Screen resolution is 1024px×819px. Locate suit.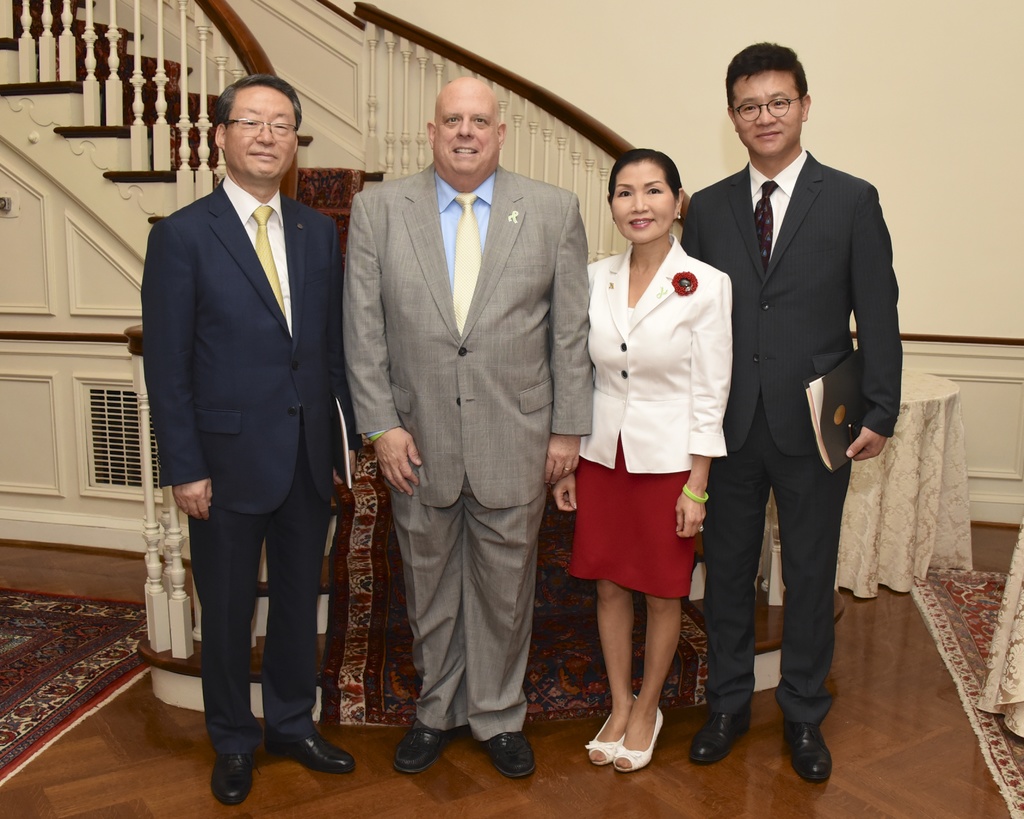
<box>139,63,348,797</box>.
